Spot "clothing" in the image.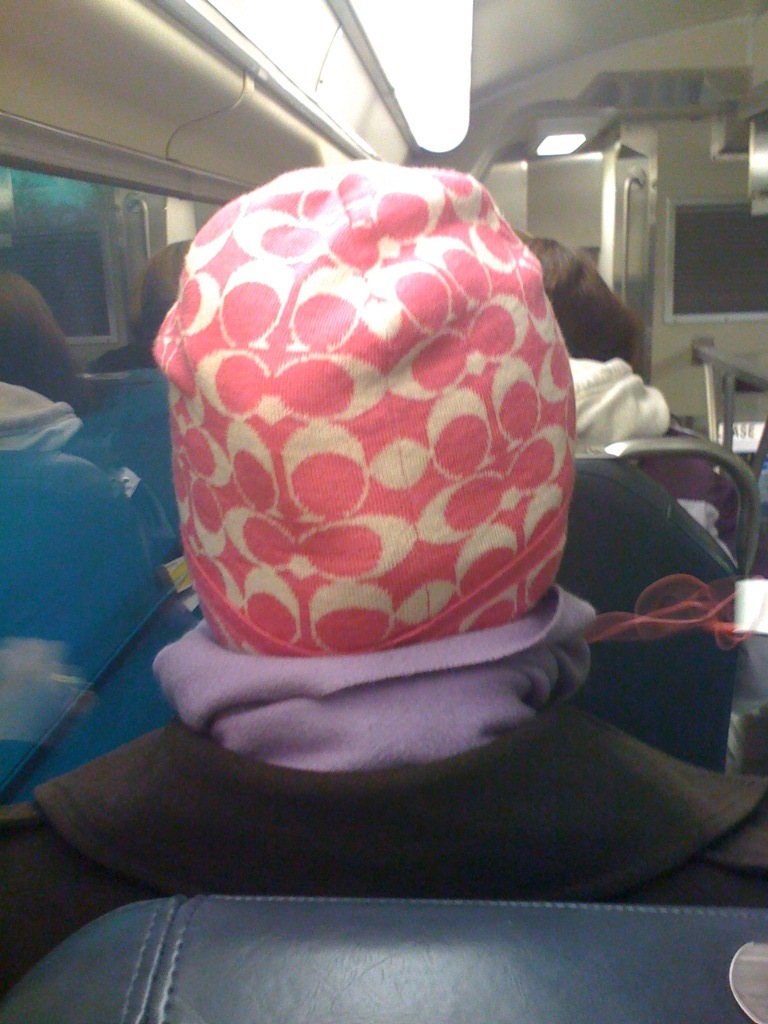
"clothing" found at x1=0, y1=381, x2=178, y2=805.
